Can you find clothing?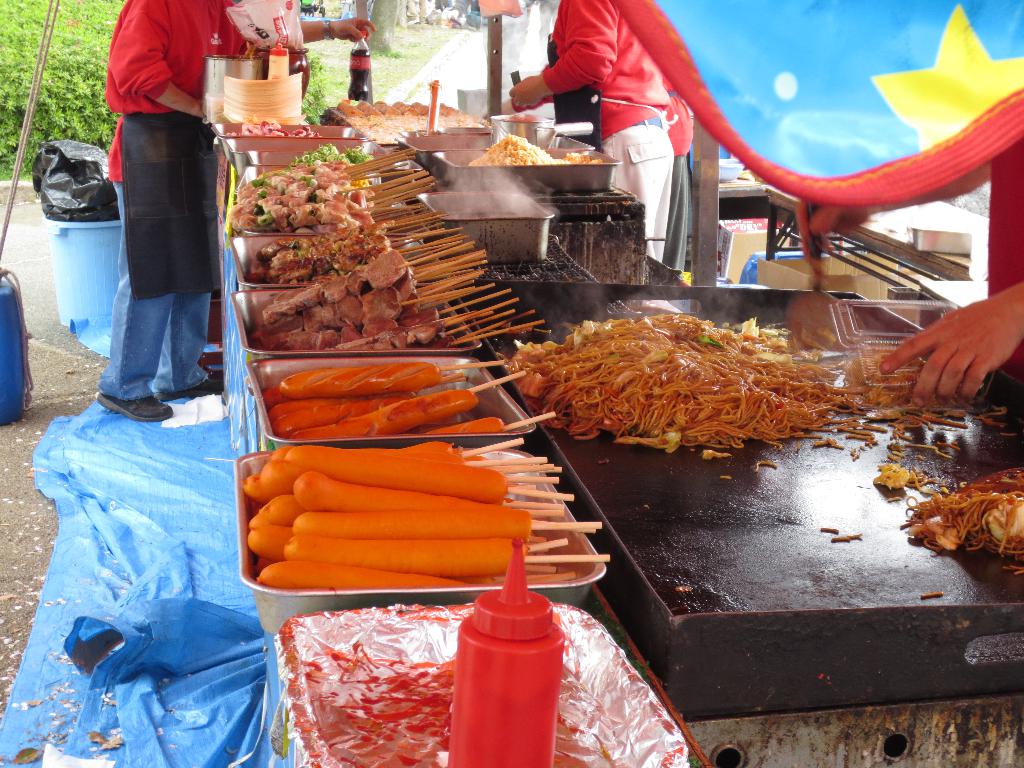
Yes, bounding box: <box>95,270,207,403</box>.
